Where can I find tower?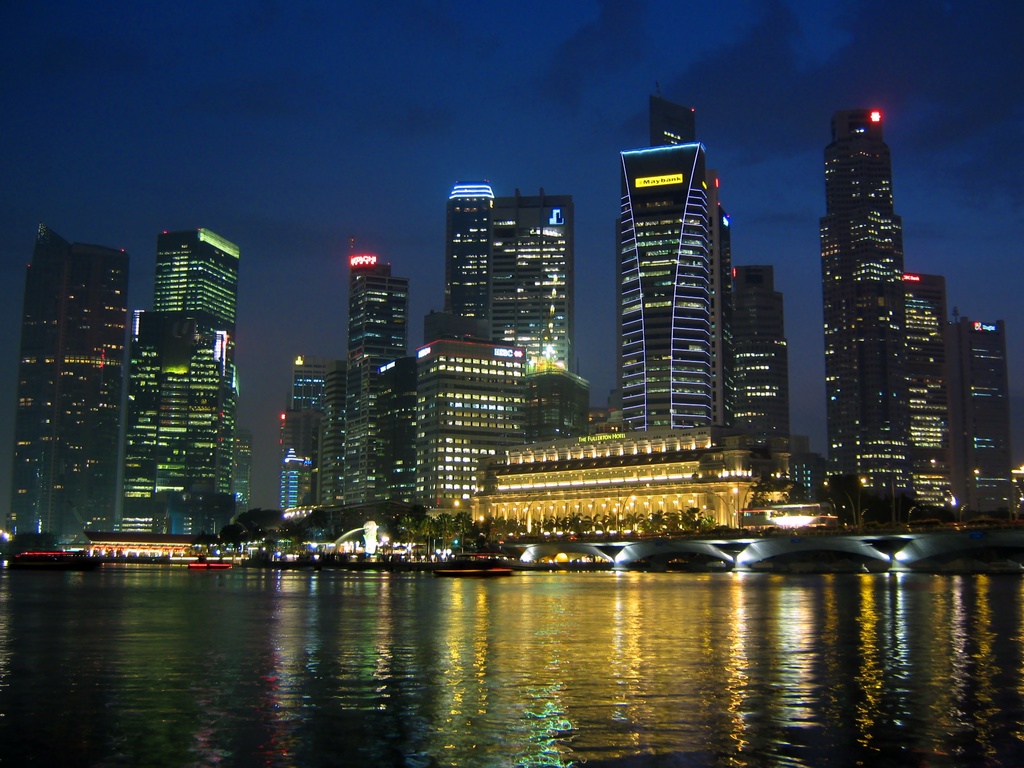
You can find it at Rect(724, 269, 790, 462).
